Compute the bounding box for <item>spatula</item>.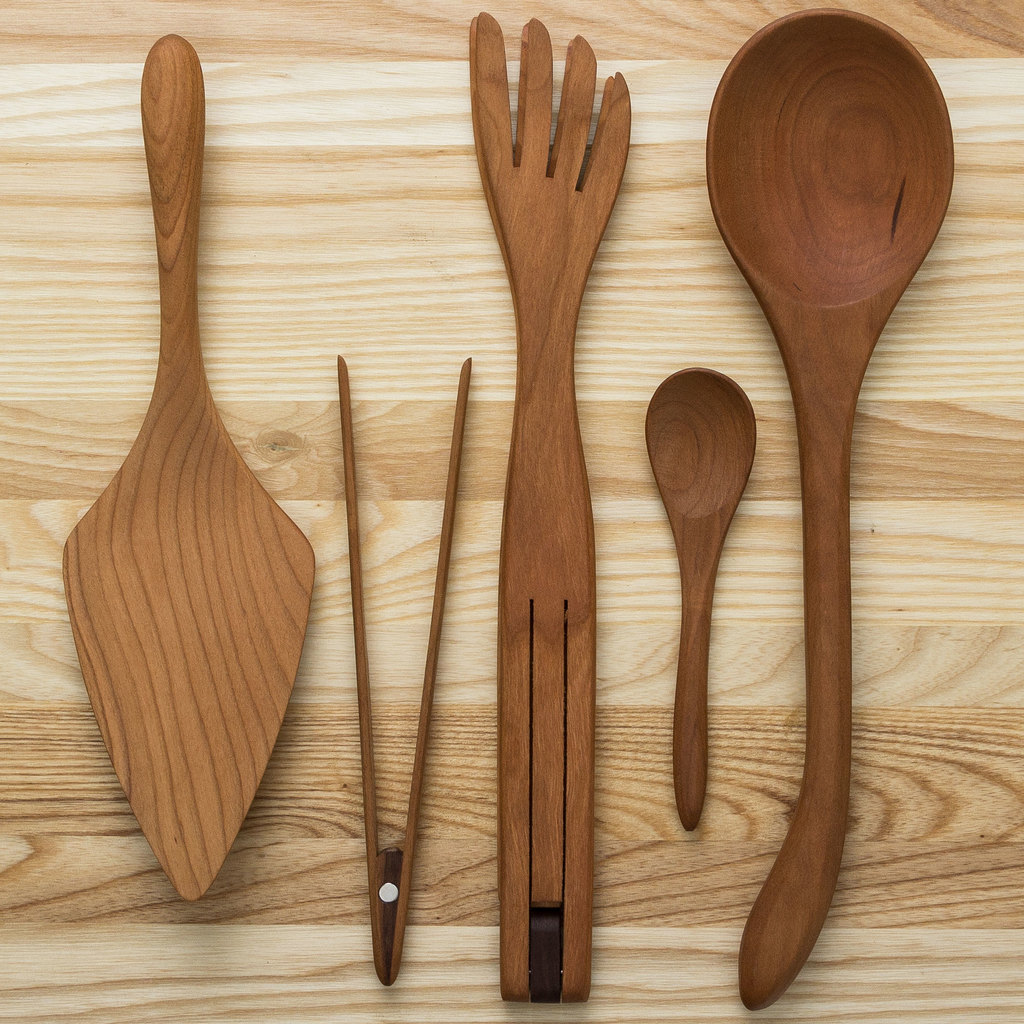
locate(702, 6, 956, 1013).
